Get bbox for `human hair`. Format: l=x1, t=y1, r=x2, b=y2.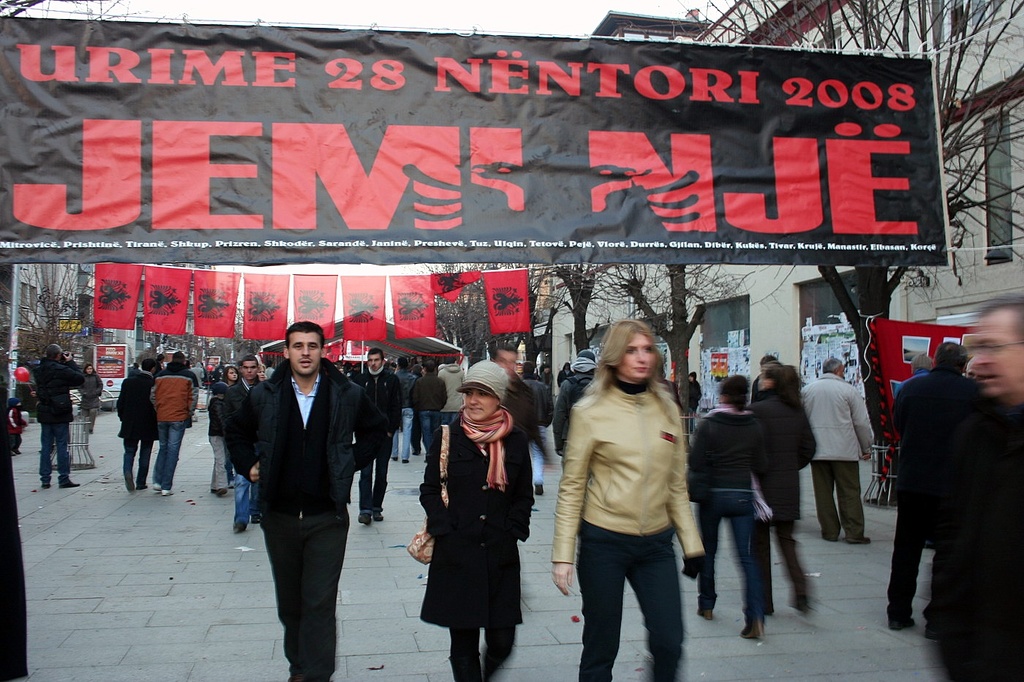
l=977, t=291, r=1023, b=346.
